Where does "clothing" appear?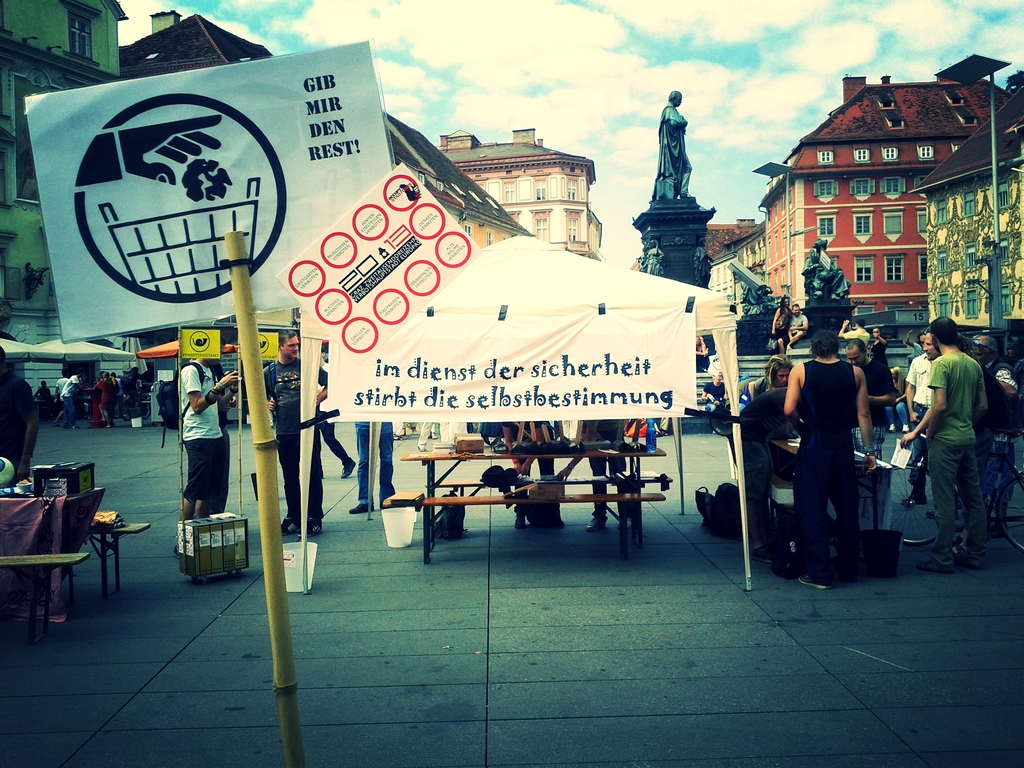
Appears at (60, 370, 79, 426).
